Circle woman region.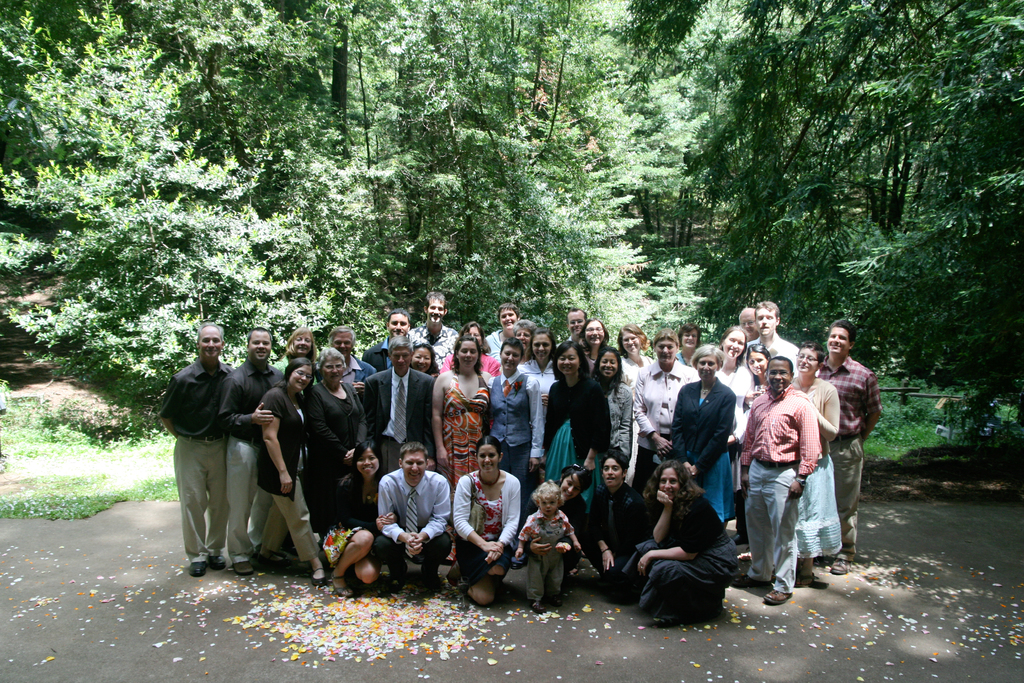
Region: l=500, t=323, r=540, b=358.
